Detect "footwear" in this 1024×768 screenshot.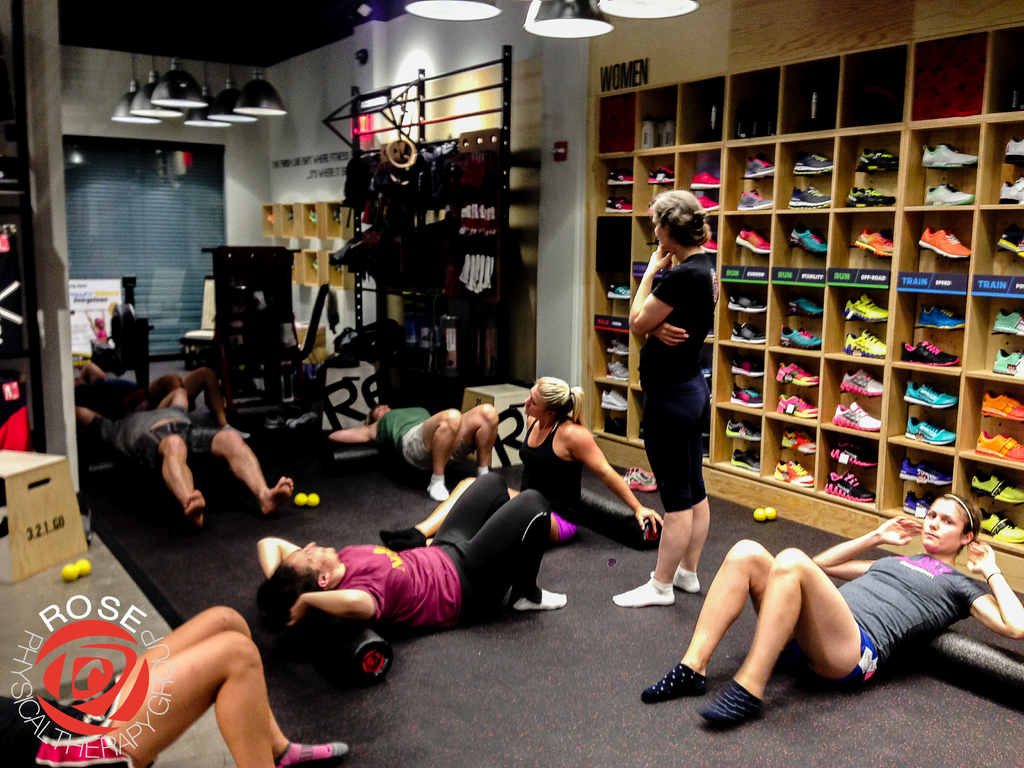
Detection: {"left": 730, "top": 293, "right": 767, "bottom": 312}.
